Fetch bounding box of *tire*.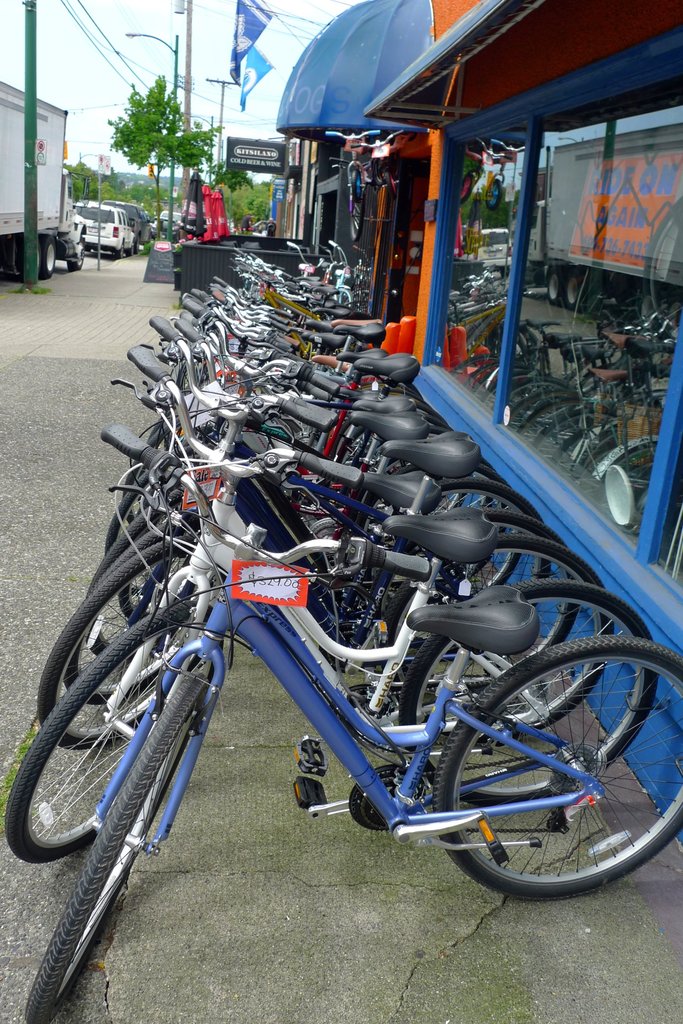
Bbox: BBox(455, 636, 665, 899).
